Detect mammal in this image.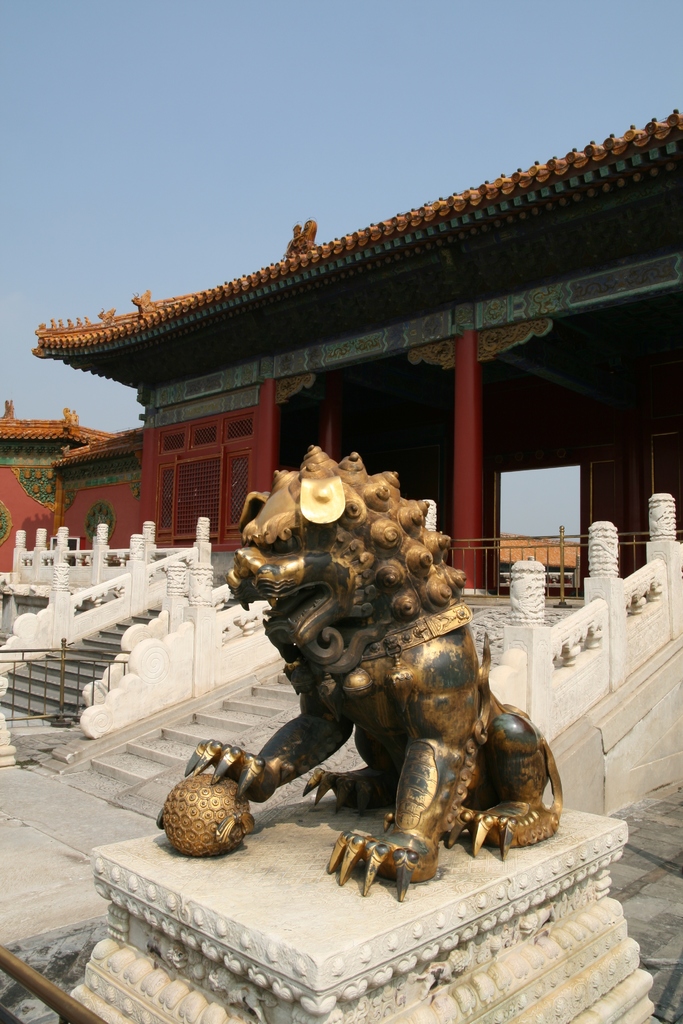
Detection: rect(198, 436, 516, 838).
